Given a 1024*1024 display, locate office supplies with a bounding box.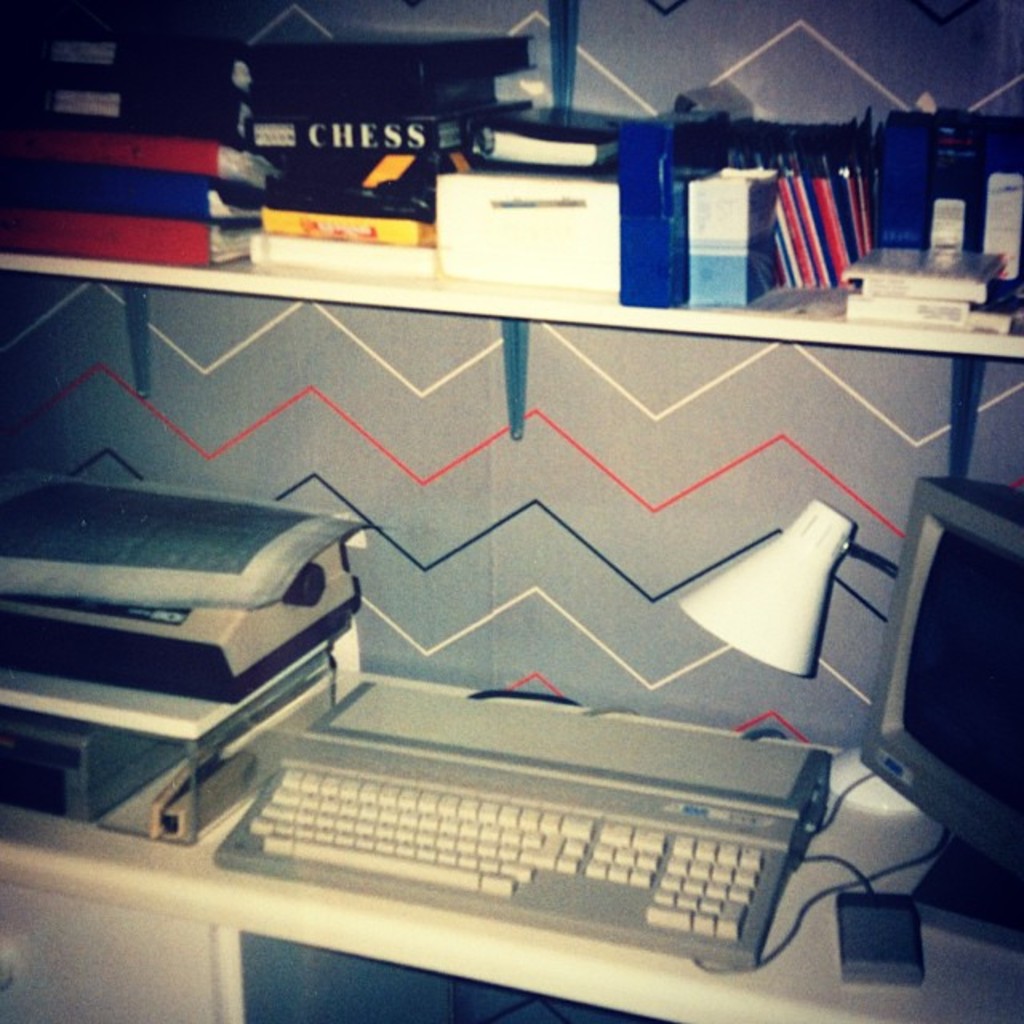
Located: (250,40,544,85).
